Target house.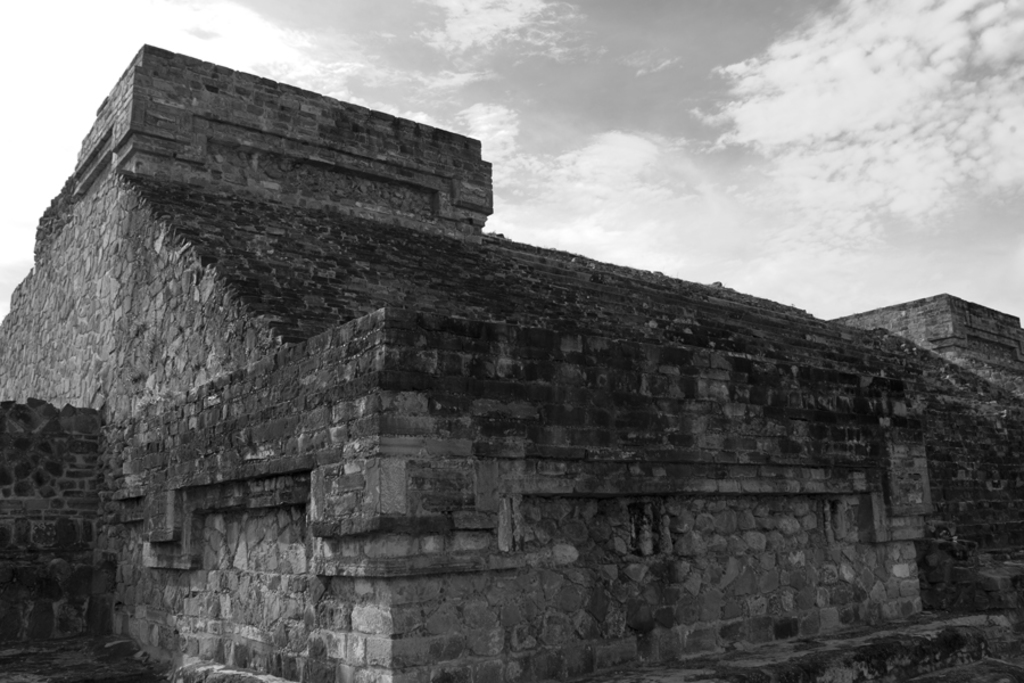
Target region: [793,306,1021,682].
